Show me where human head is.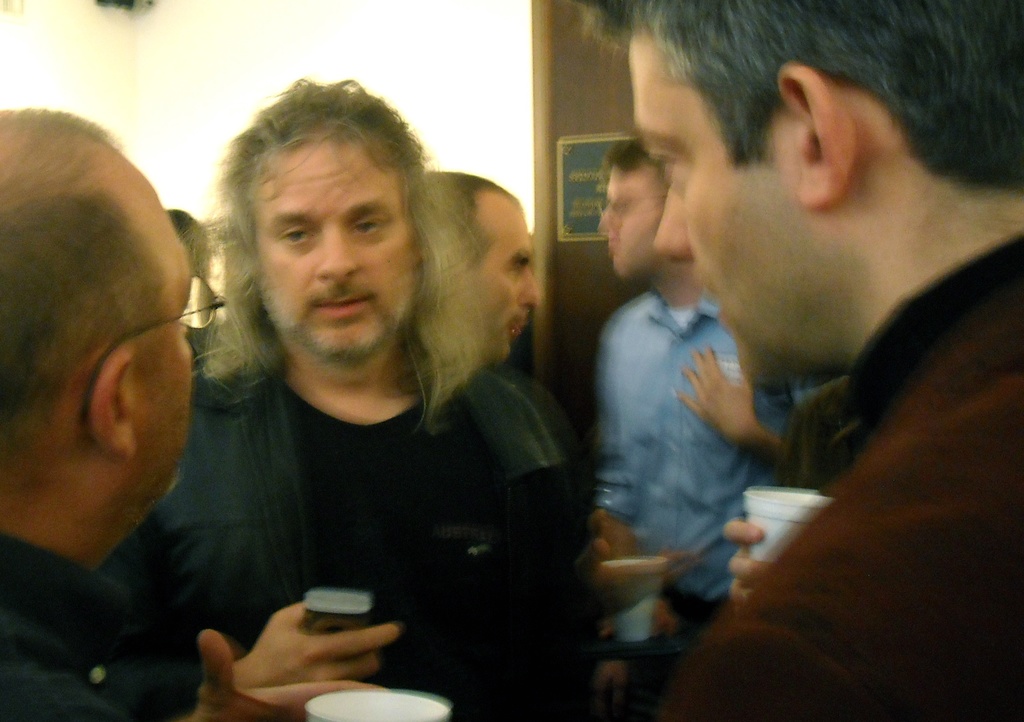
human head is at <box>573,0,1023,402</box>.
